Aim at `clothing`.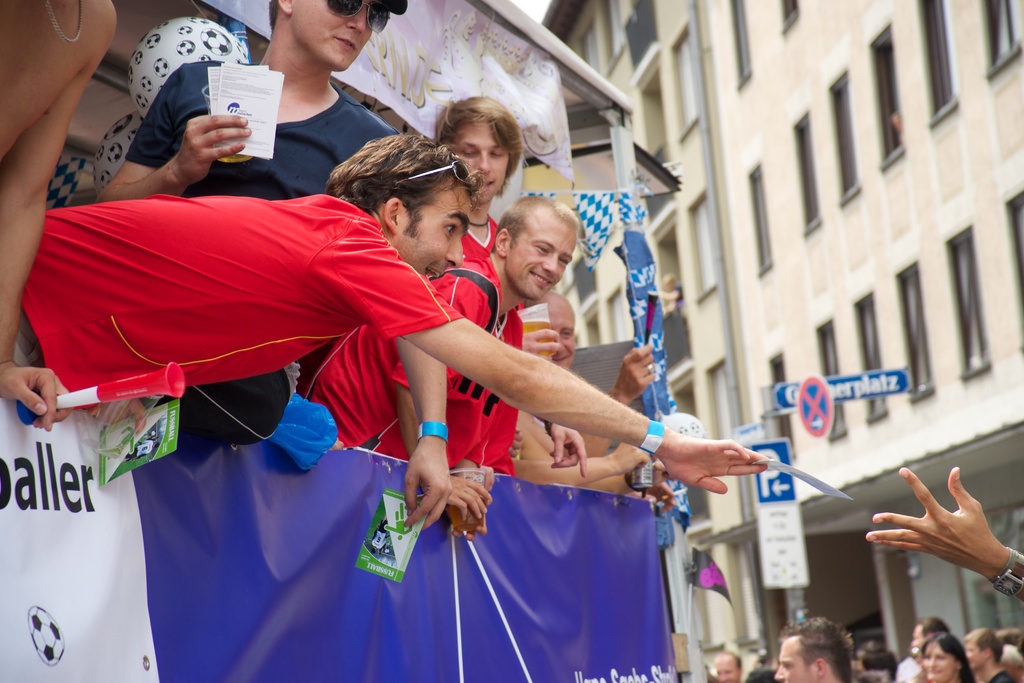
Aimed at detection(120, 56, 400, 200).
